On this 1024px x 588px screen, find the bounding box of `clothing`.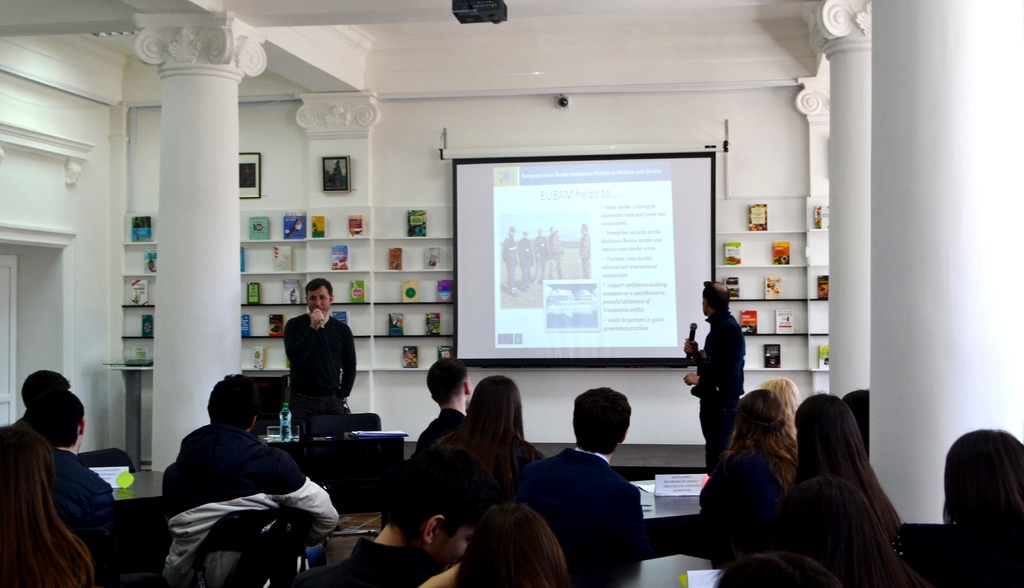
Bounding box: bbox(166, 418, 342, 587).
